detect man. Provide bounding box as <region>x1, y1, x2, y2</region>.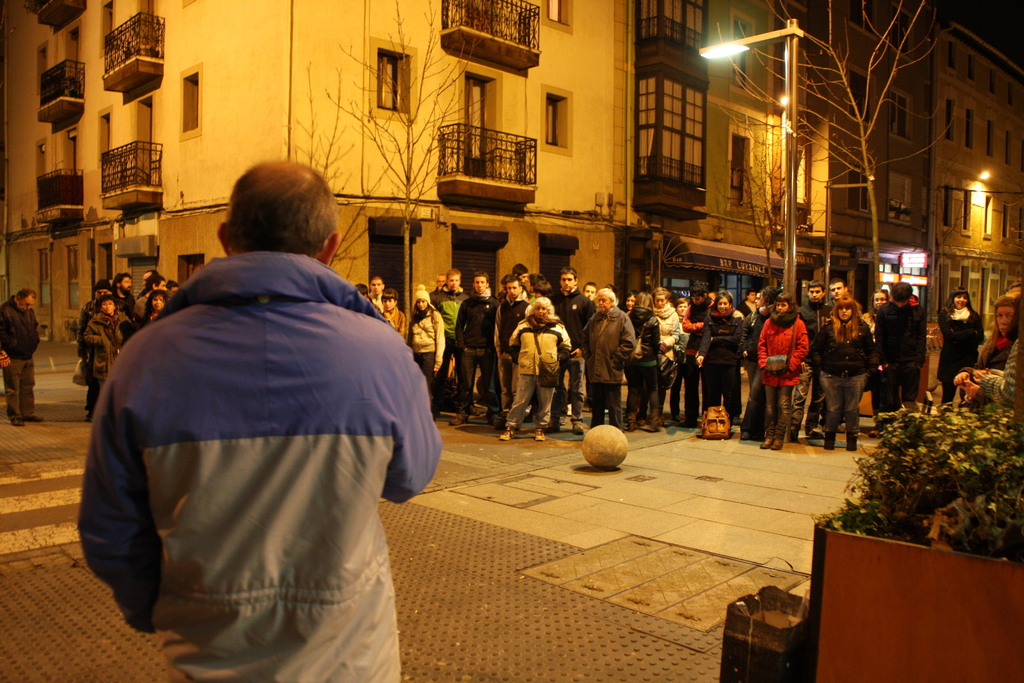
<region>54, 171, 430, 664</region>.
